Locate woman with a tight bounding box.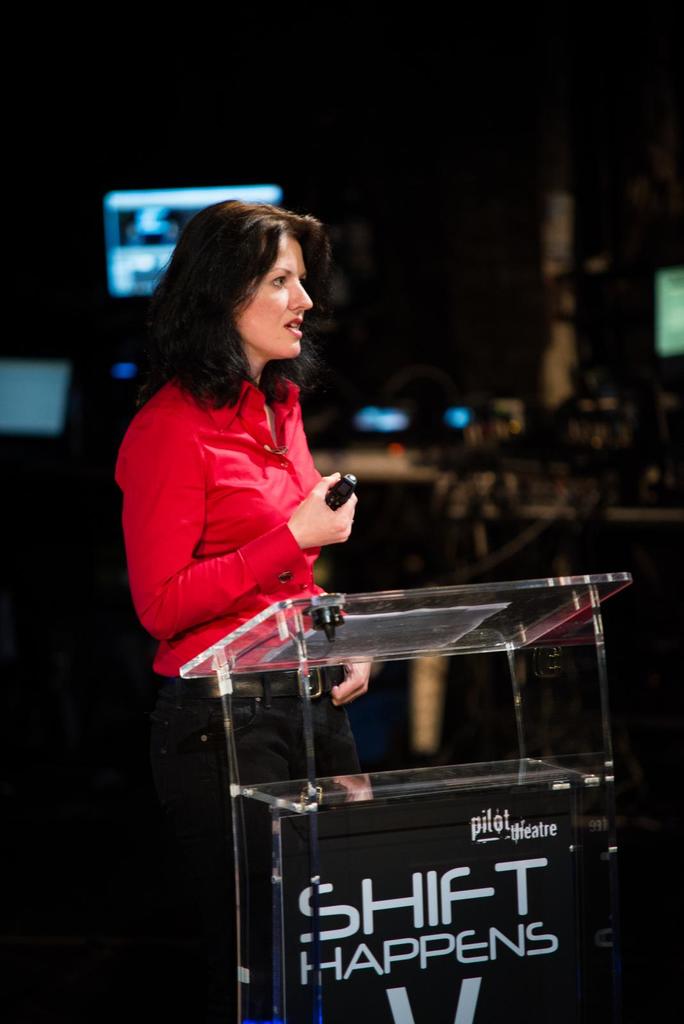
box(114, 198, 373, 1023).
